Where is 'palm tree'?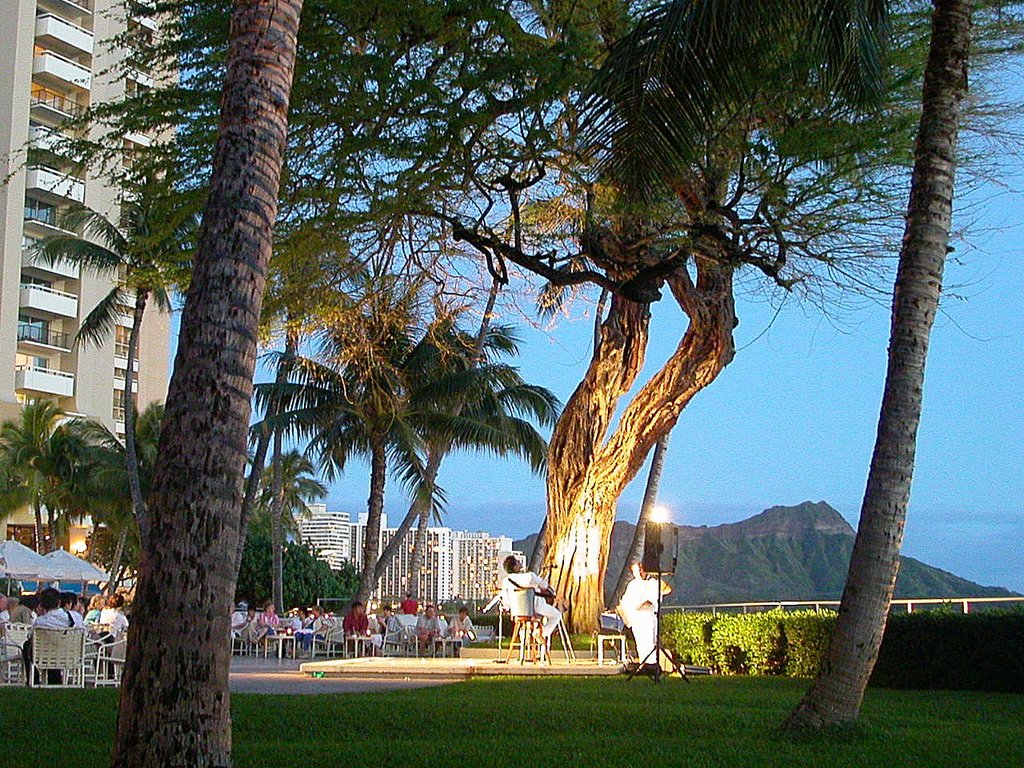
locate(599, 422, 673, 624).
